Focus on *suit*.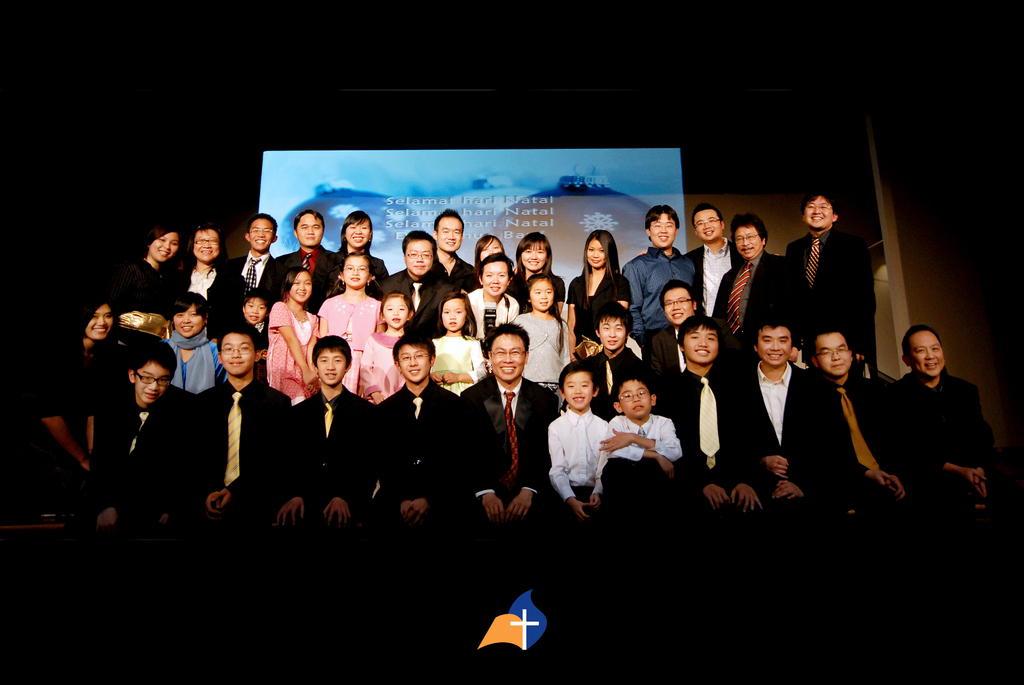
Focused at 732 313 824 508.
